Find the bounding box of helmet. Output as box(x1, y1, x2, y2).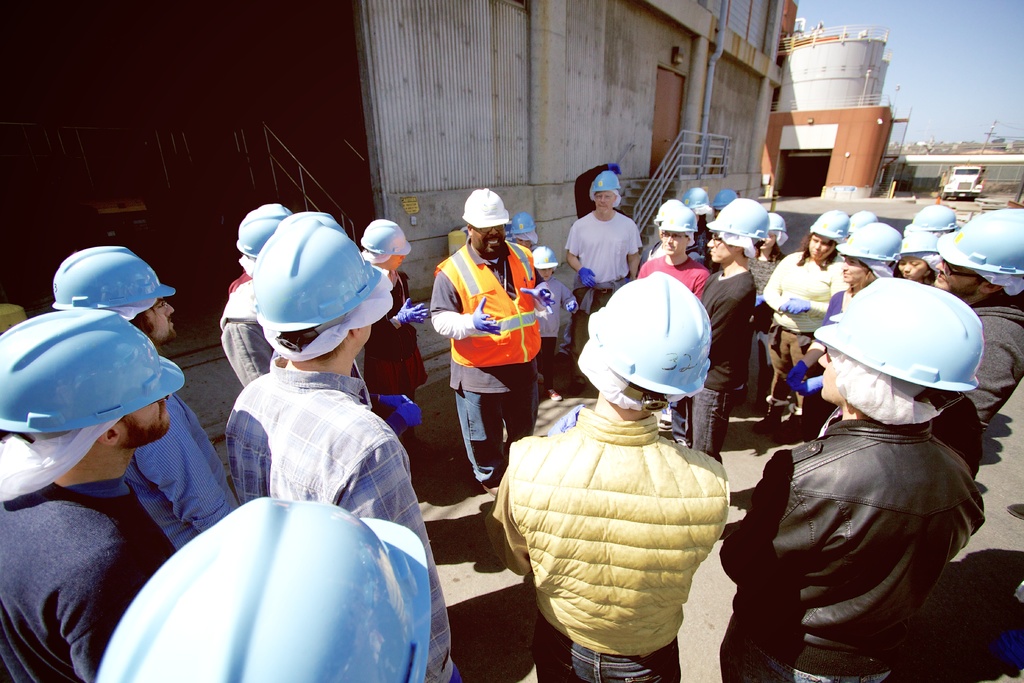
box(684, 185, 707, 210).
